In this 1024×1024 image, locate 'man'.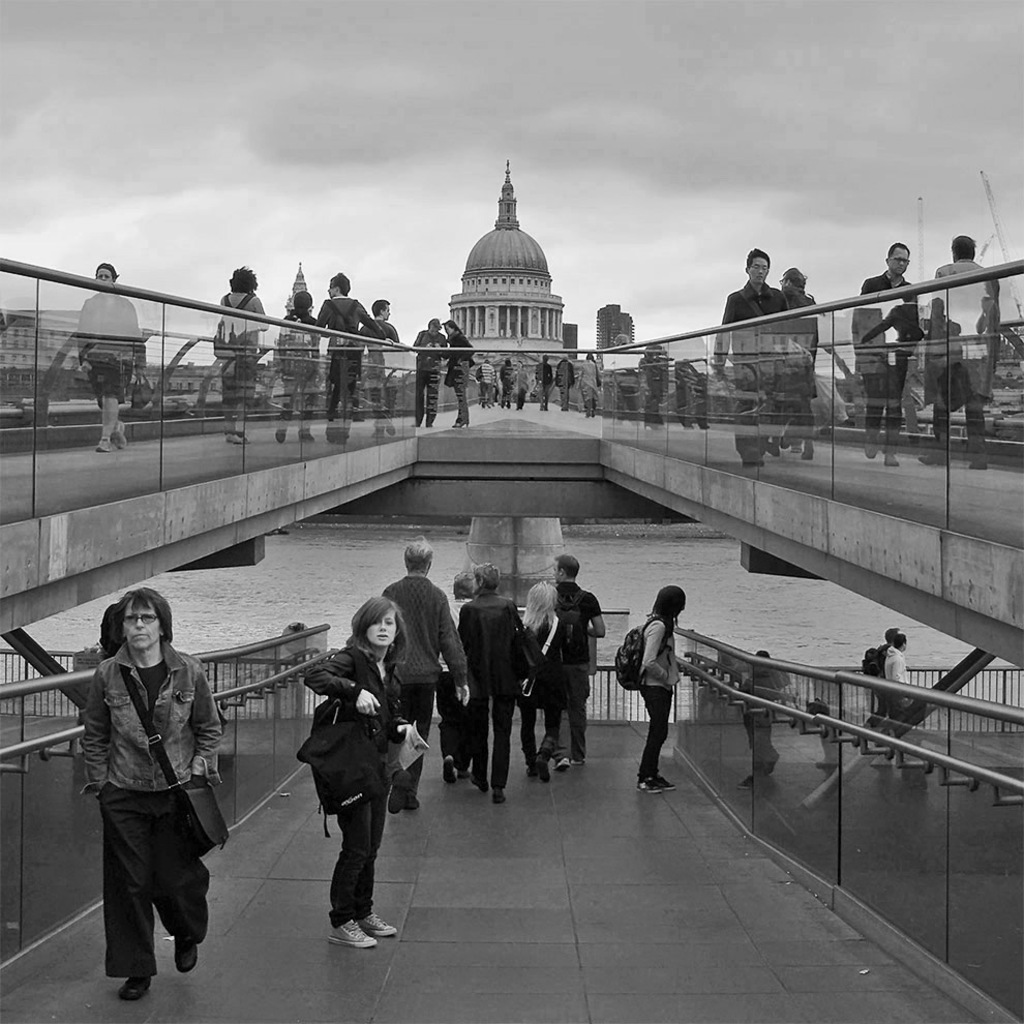
Bounding box: bbox=(555, 352, 573, 411).
